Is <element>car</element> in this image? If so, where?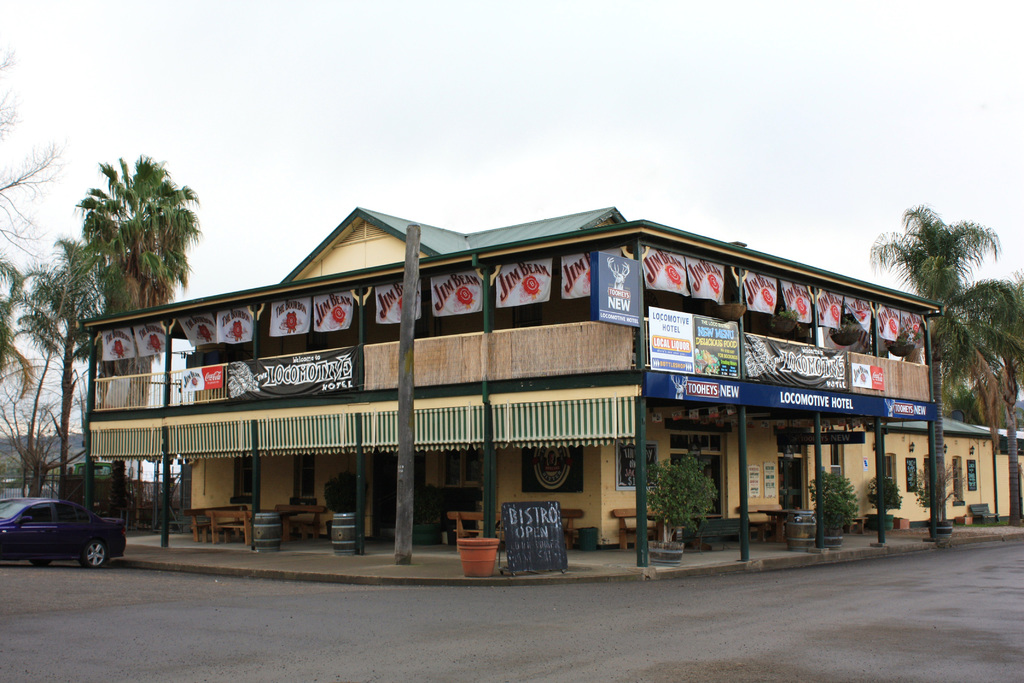
Yes, at 0/497/127/573.
